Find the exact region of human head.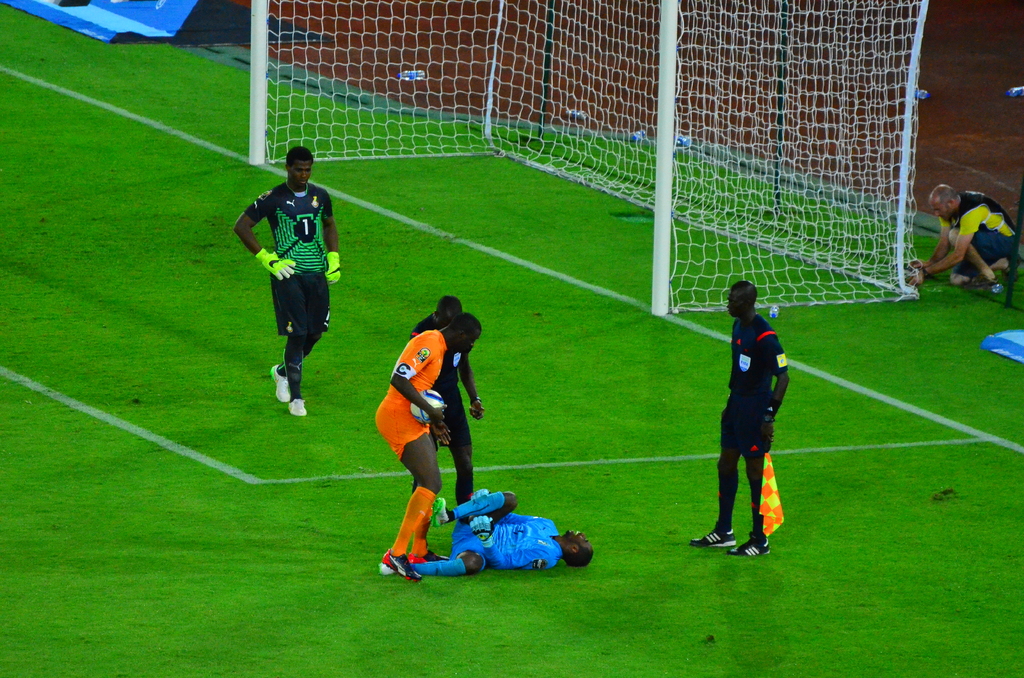
Exact region: box(435, 293, 464, 327).
